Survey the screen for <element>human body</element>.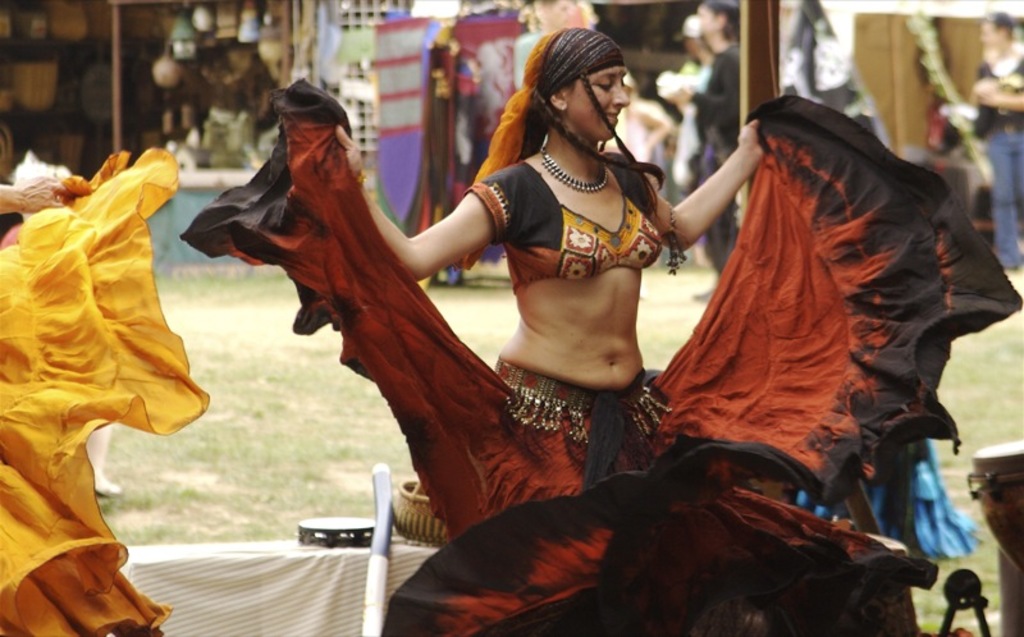
Survey found: <bbox>180, 24, 1023, 636</bbox>.
